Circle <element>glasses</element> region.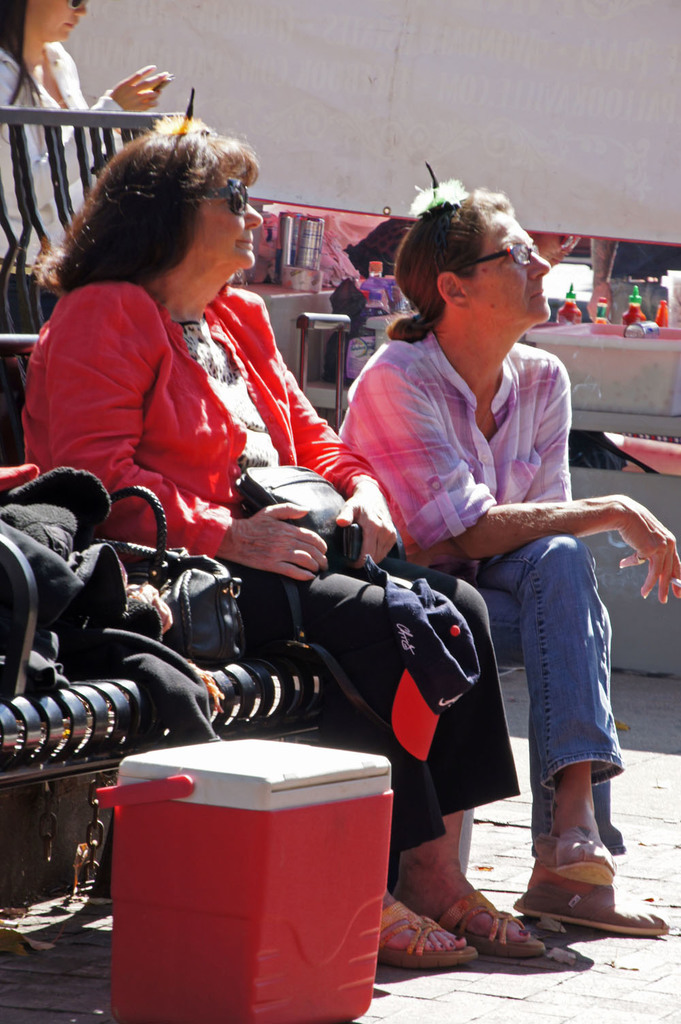
Region: bbox=(454, 242, 541, 270).
